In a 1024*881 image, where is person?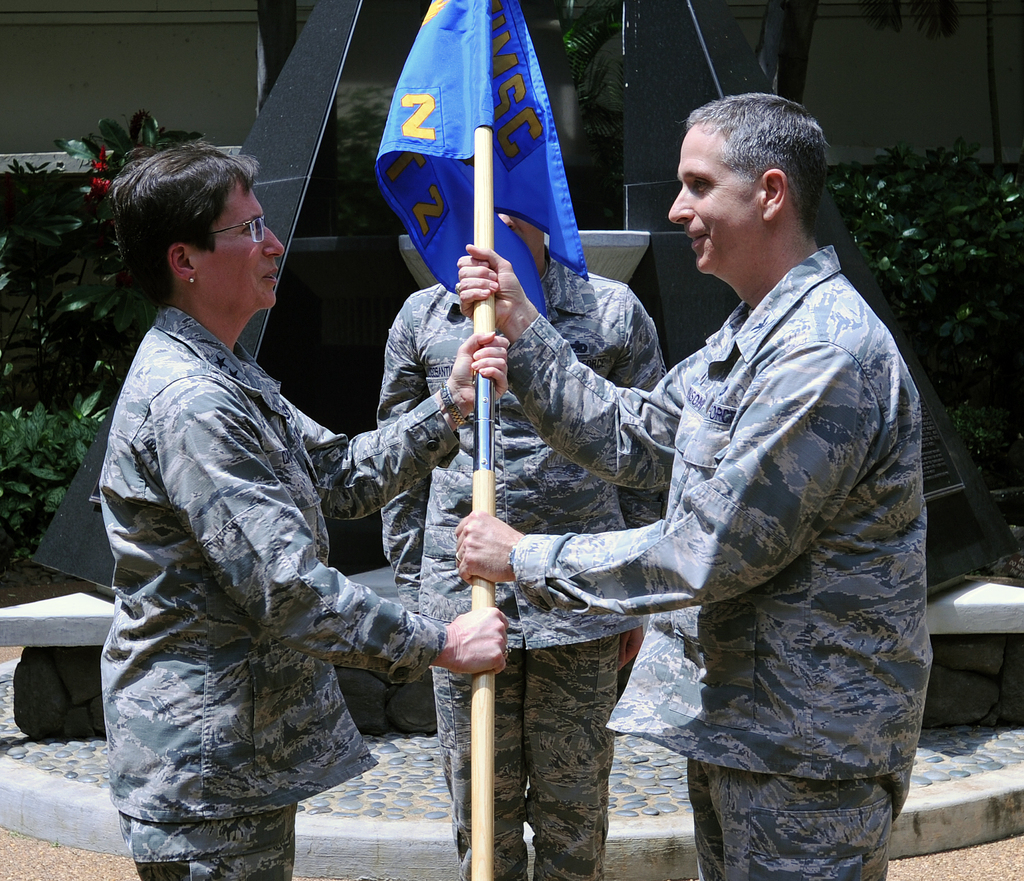
443, 93, 934, 880.
